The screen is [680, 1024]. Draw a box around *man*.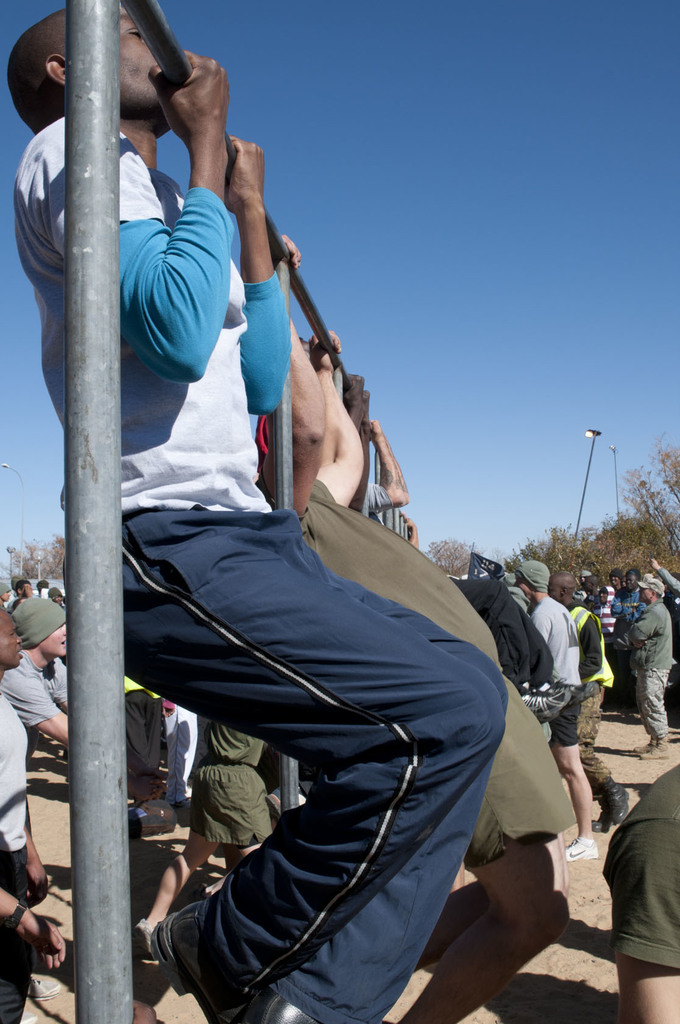
pyautogui.locateOnScreen(517, 560, 581, 715).
